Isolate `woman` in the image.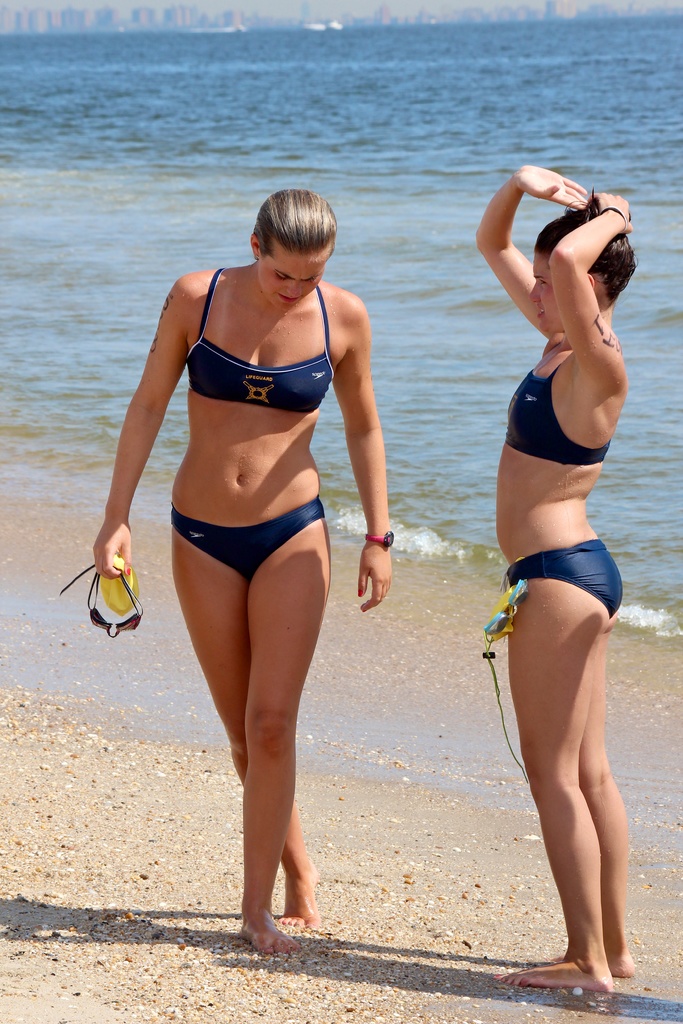
Isolated region: pyautogui.locateOnScreen(465, 163, 639, 993).
